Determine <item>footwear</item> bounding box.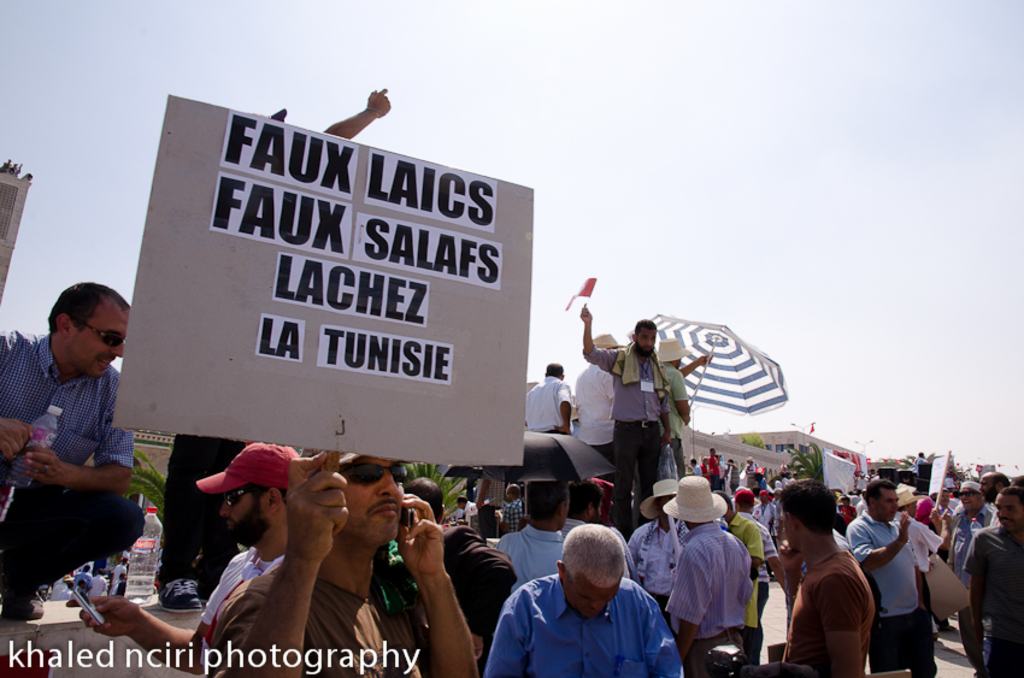
Determined: [x1=155, y1=576, x2=204, y2=617].
